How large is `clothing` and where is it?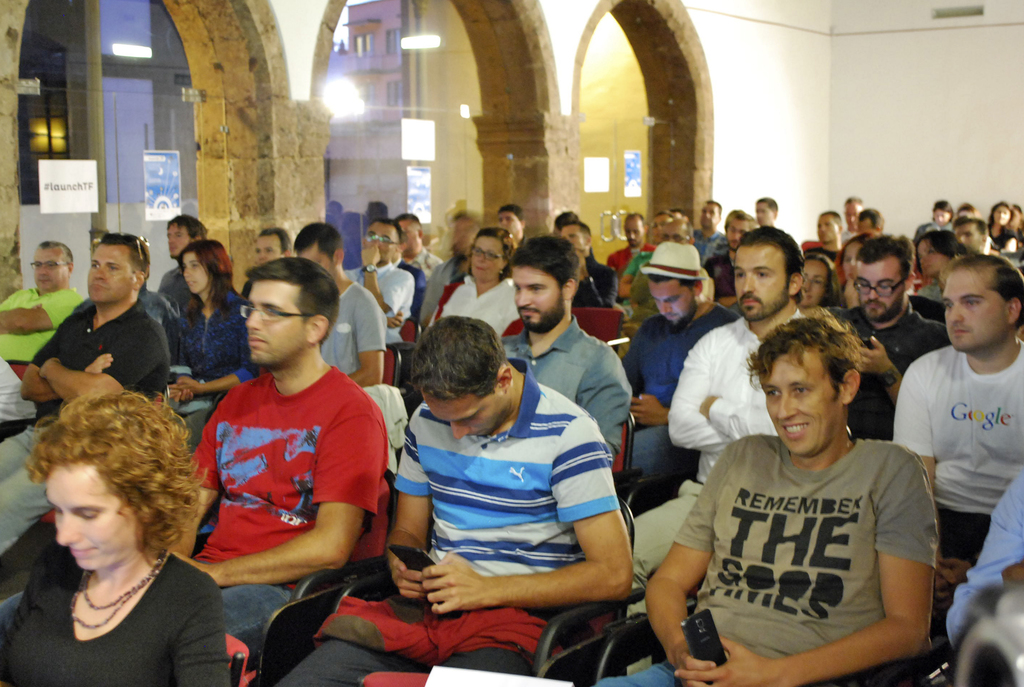
Bounding box: (173, 288, 239, 410).
